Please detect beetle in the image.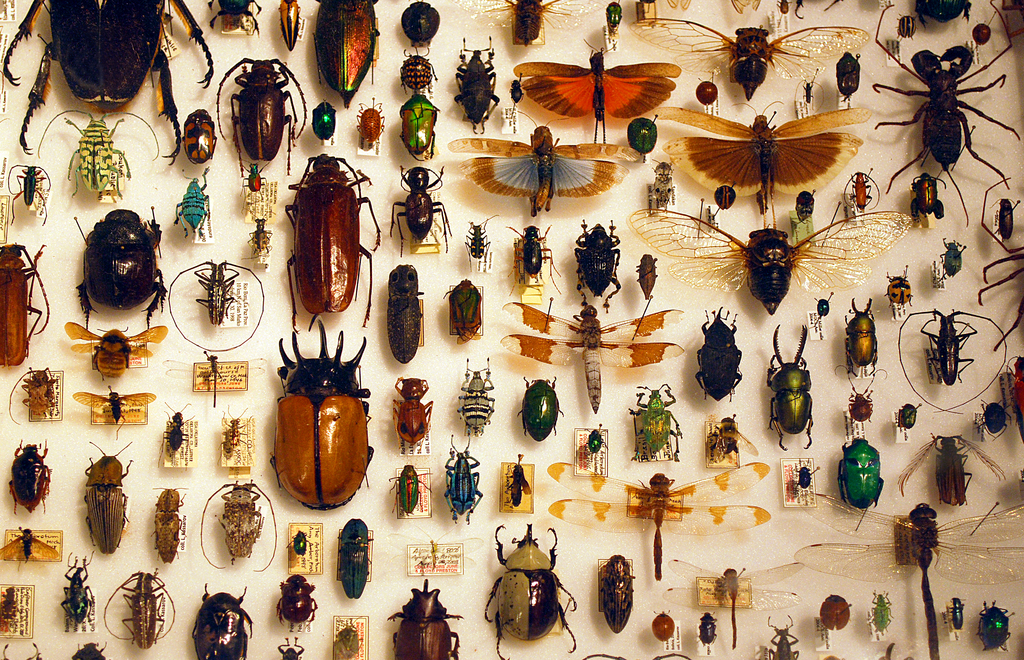
<bbox>664, 568, 805, 645</bbox>.
